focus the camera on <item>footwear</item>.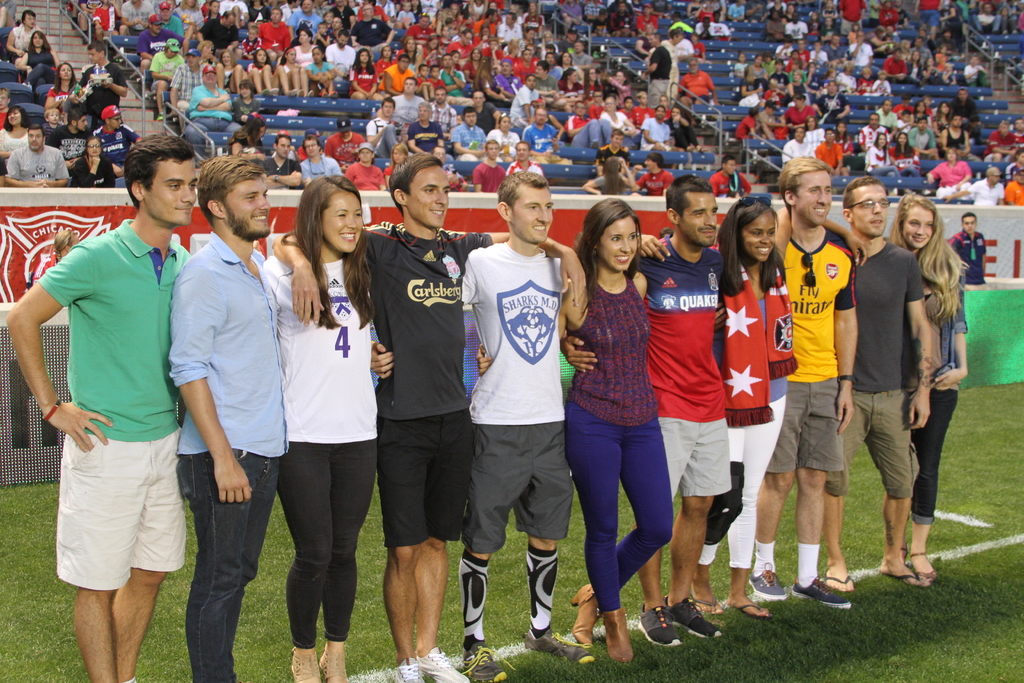
Focus region: locate(733, 603, 767, 620).
